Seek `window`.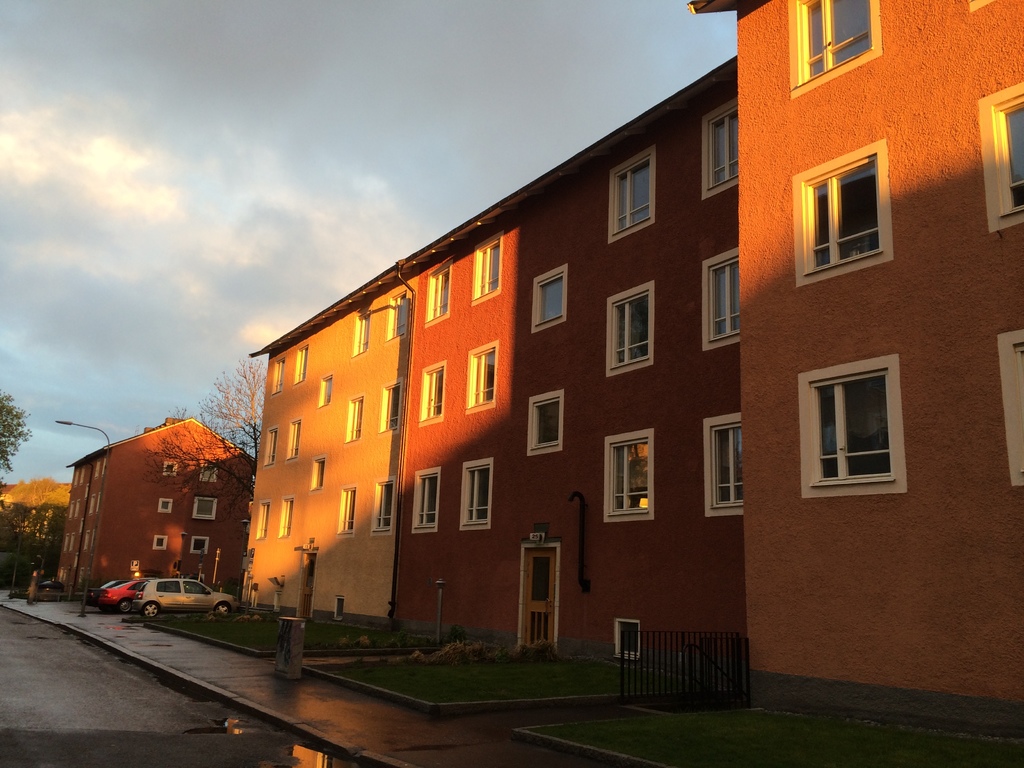
<bbox>261, 426, 278, 465</bbox>.
